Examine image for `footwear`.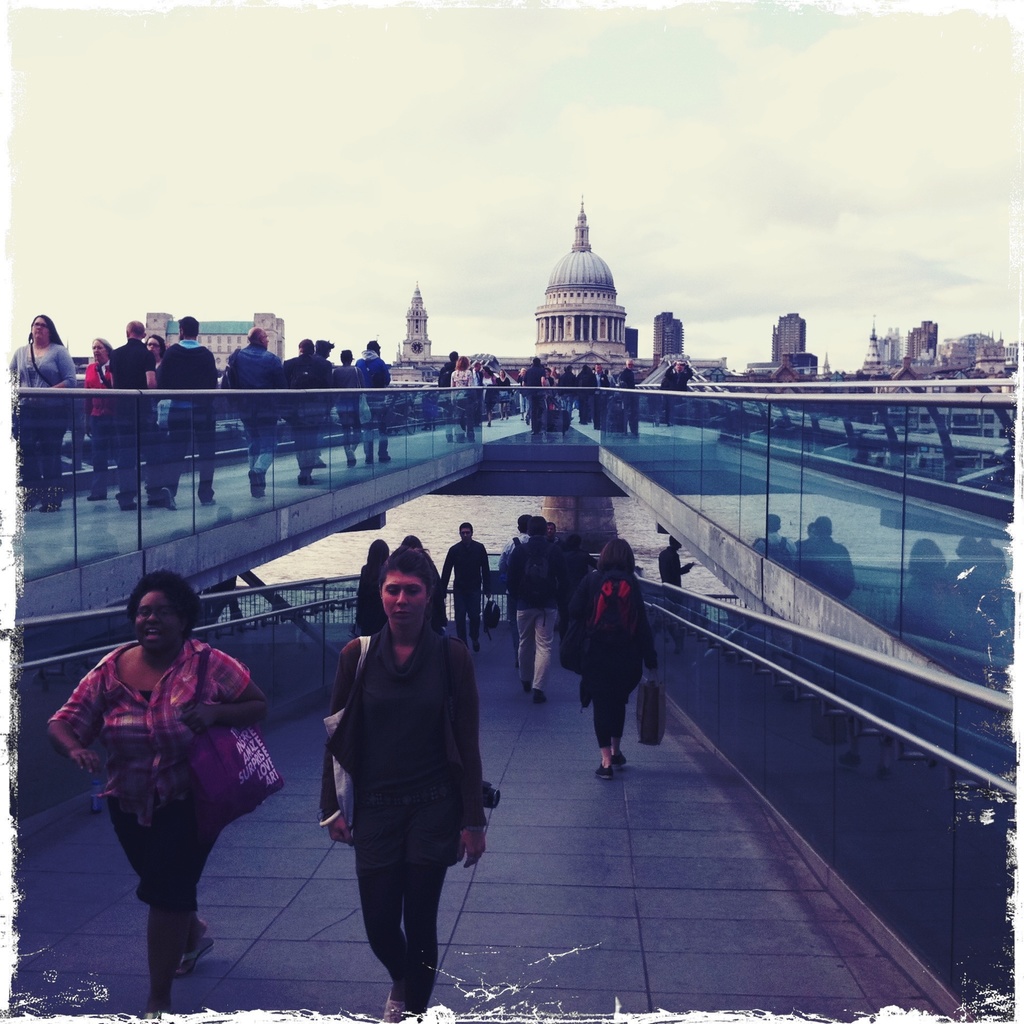
Examination result: <box>379,995,404,1023</box>.
